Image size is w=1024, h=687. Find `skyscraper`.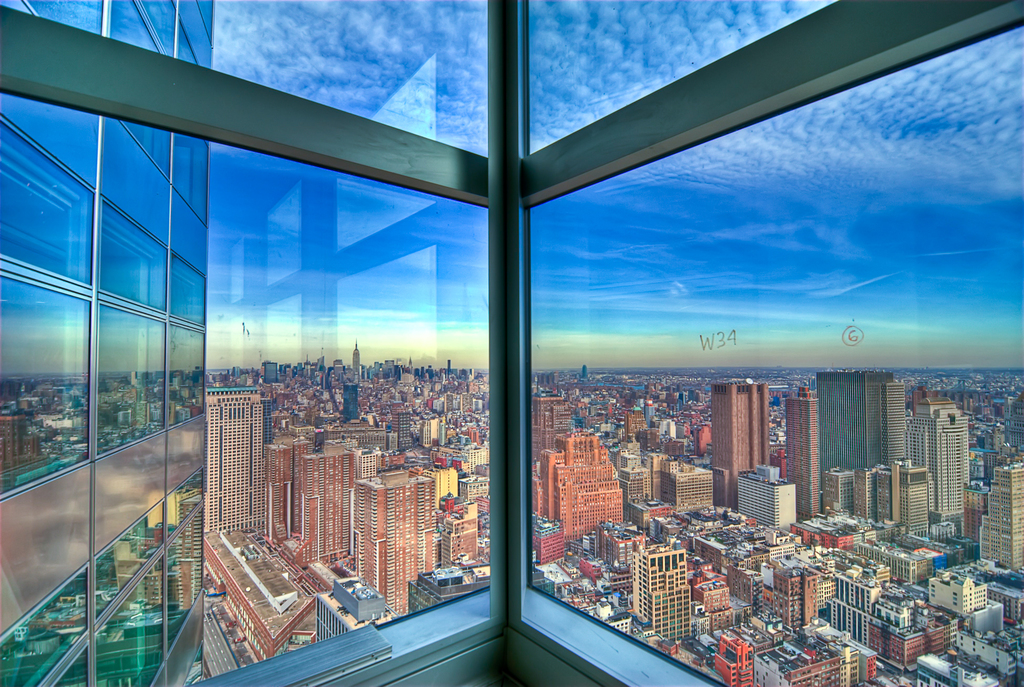
select_region(722, 629, 753, 686).
